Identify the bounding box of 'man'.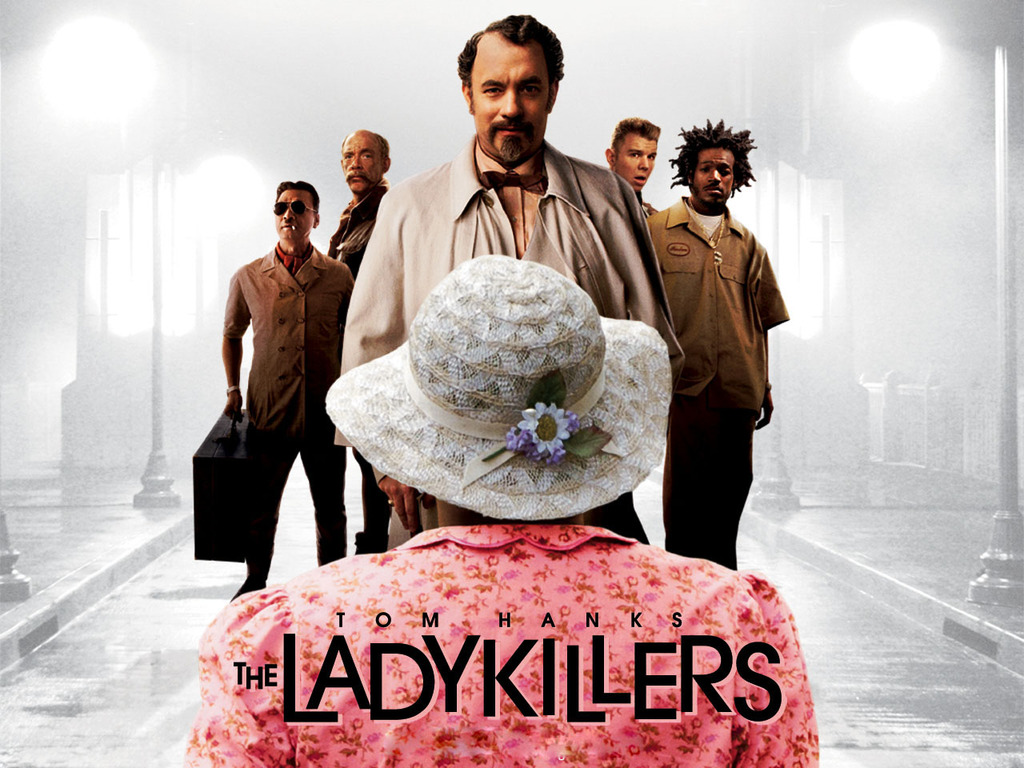
region(338, 14, 682, 552).
